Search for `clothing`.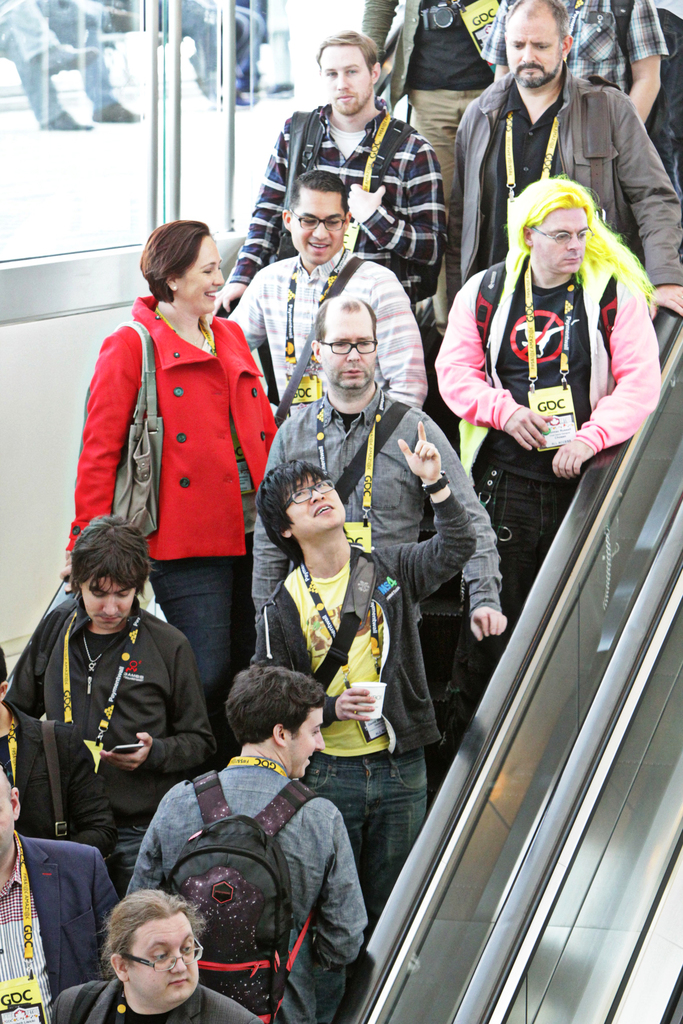
Found at {"x1": 241, "y1": 92, "x2": 433, "y2": 299}.
